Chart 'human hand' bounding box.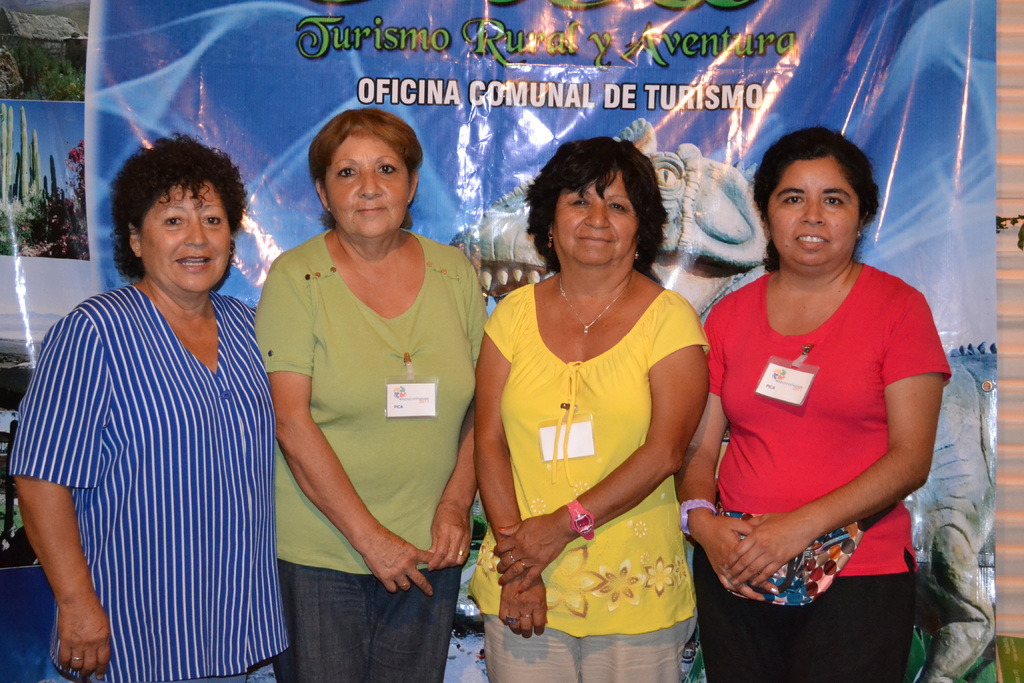
Charted: 488/511/572/599.
